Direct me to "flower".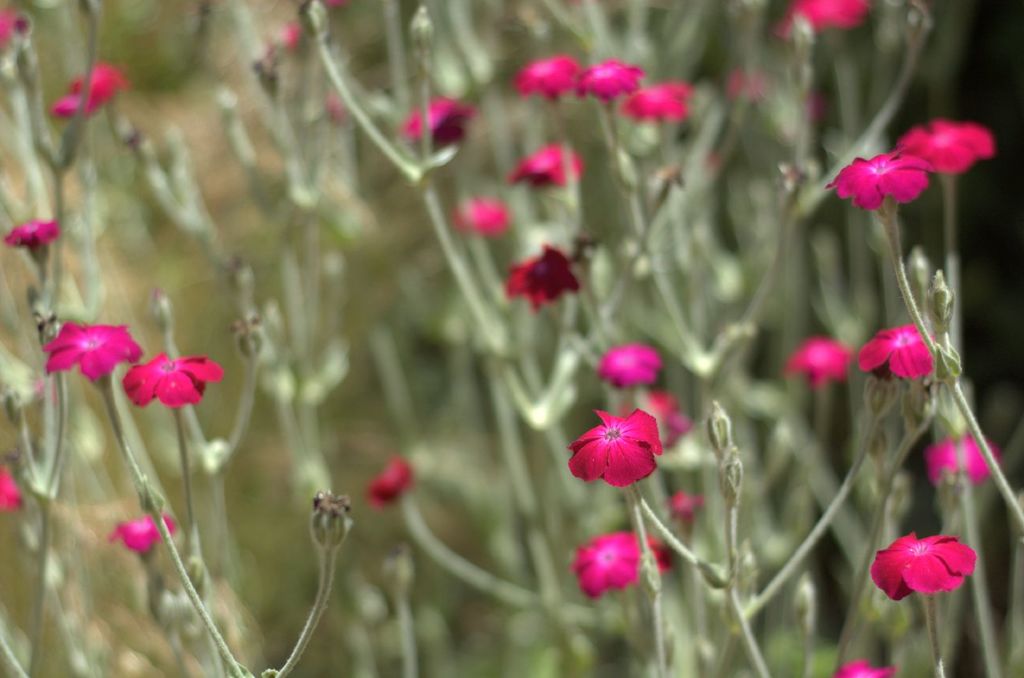
Direction: <bbox>50, 57, 132, 113</bbox>.
